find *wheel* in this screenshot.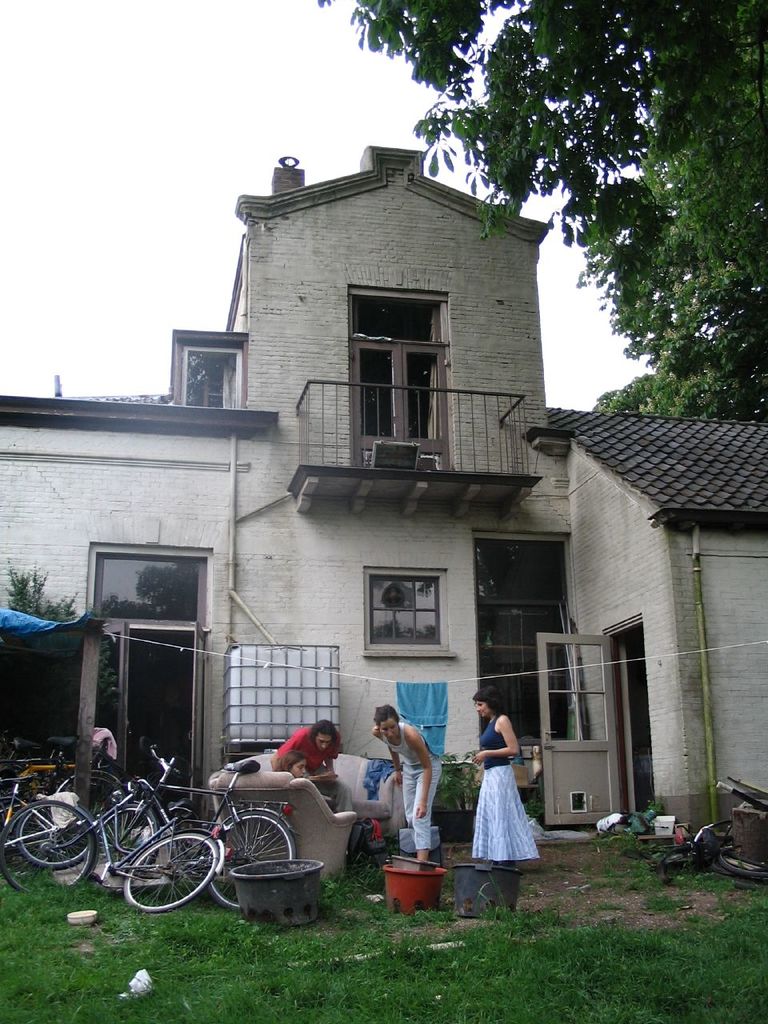
The bounding box for *wheel* is l=207, t=806, r=299, b=913.
